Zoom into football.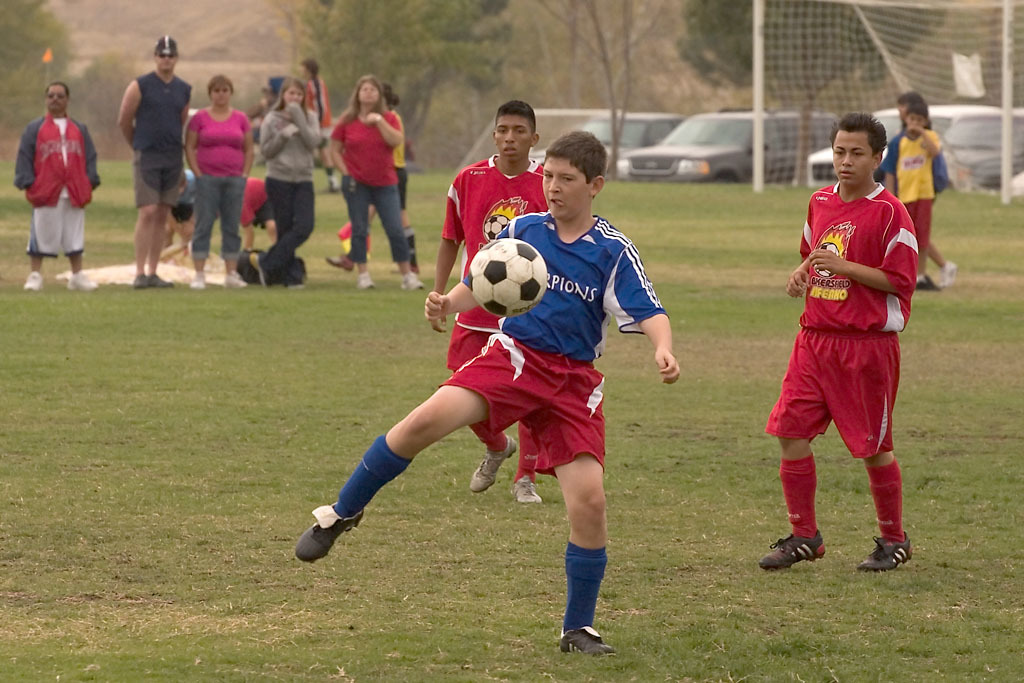
Zoom target: <bbox>469, 239, 551, 317</bbox>.
